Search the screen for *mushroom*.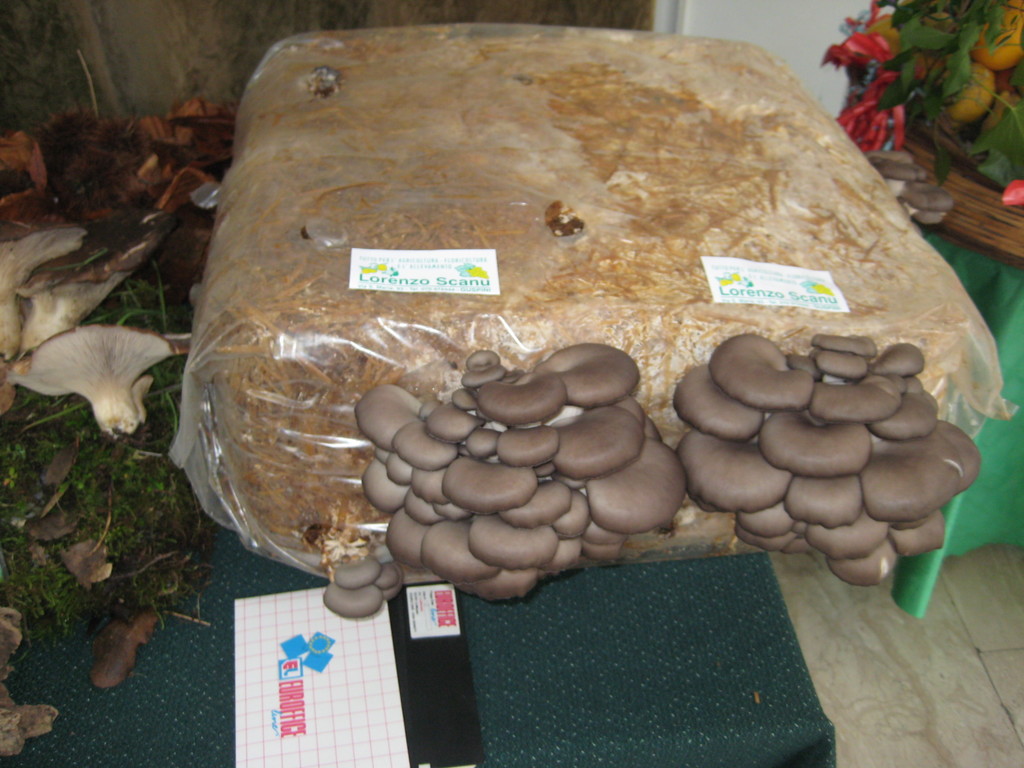
Found at {"x1": 14, "y1": 314, "x2": 184, "y2": 442}.
